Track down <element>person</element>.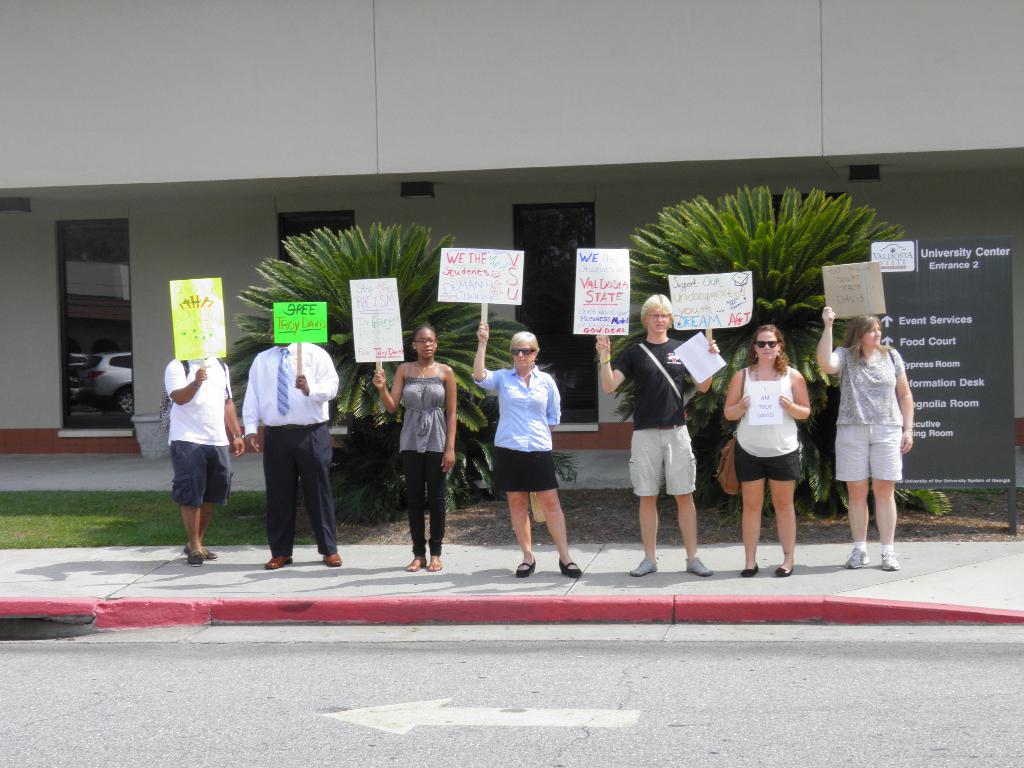
Tracked to region(597, 290, 720, 582).
